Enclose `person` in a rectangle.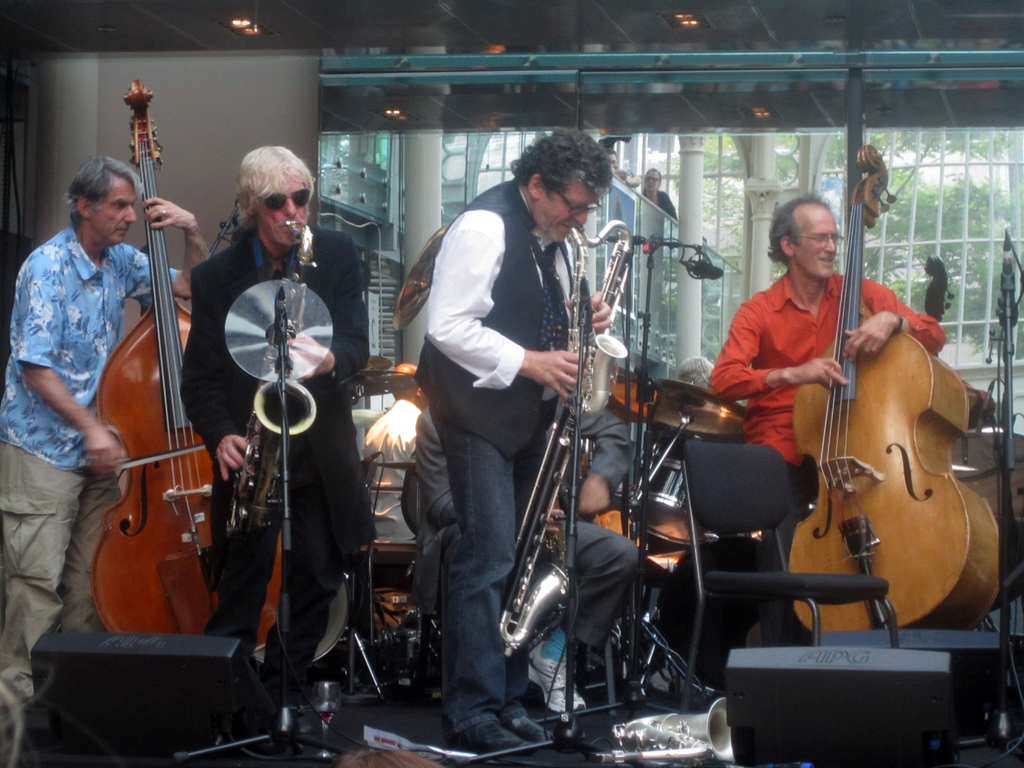
<box>176,135,377,765</box>.
